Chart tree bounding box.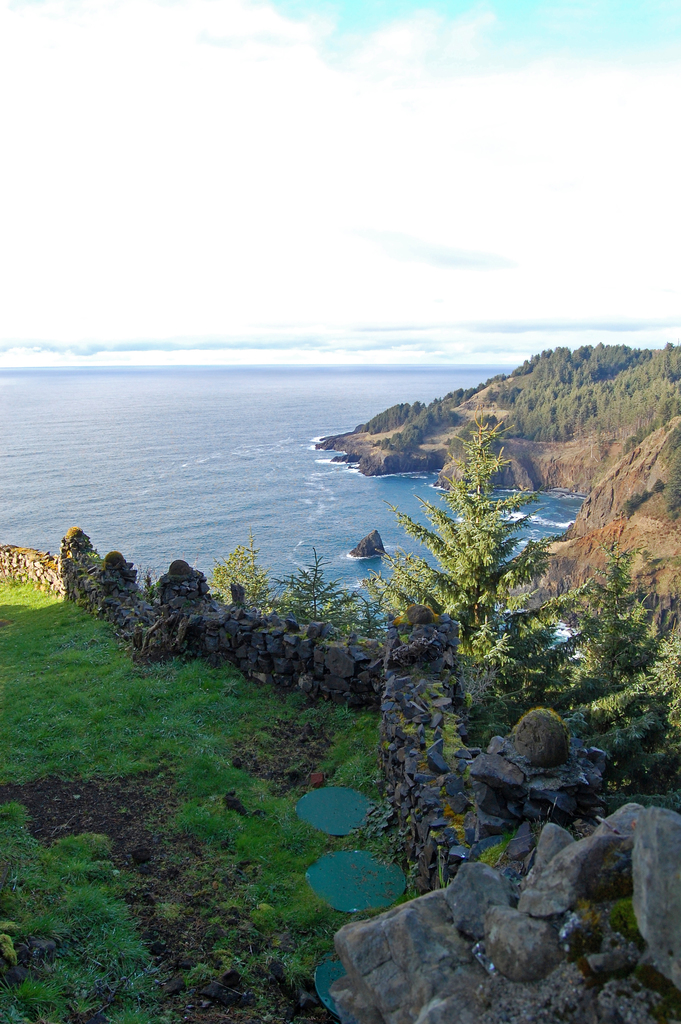
Charted: box(572, 612, 680, 794).
